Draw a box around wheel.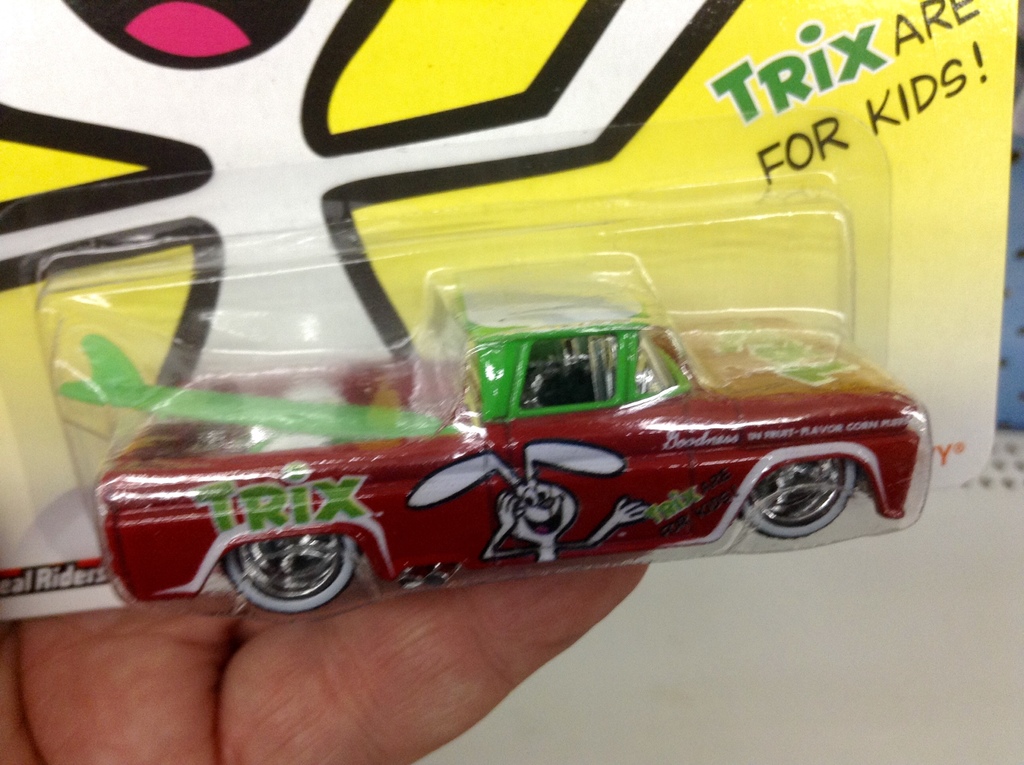
locate(218, 530, 360, 618).
